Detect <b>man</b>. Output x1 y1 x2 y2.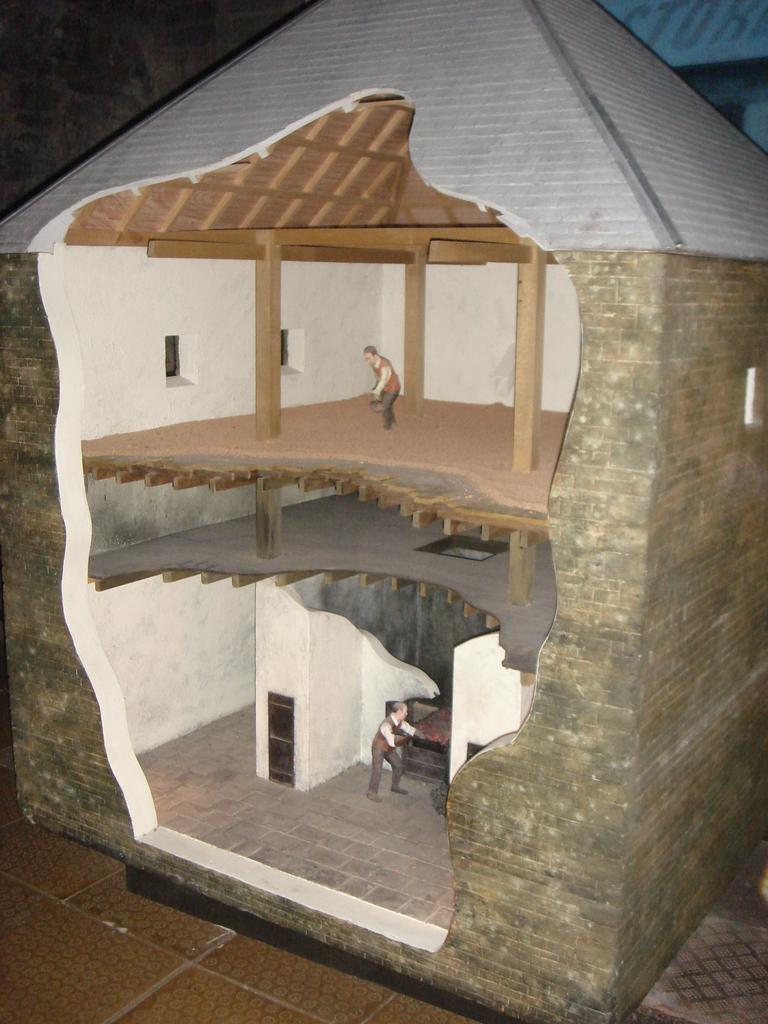
364 701 428 799.
